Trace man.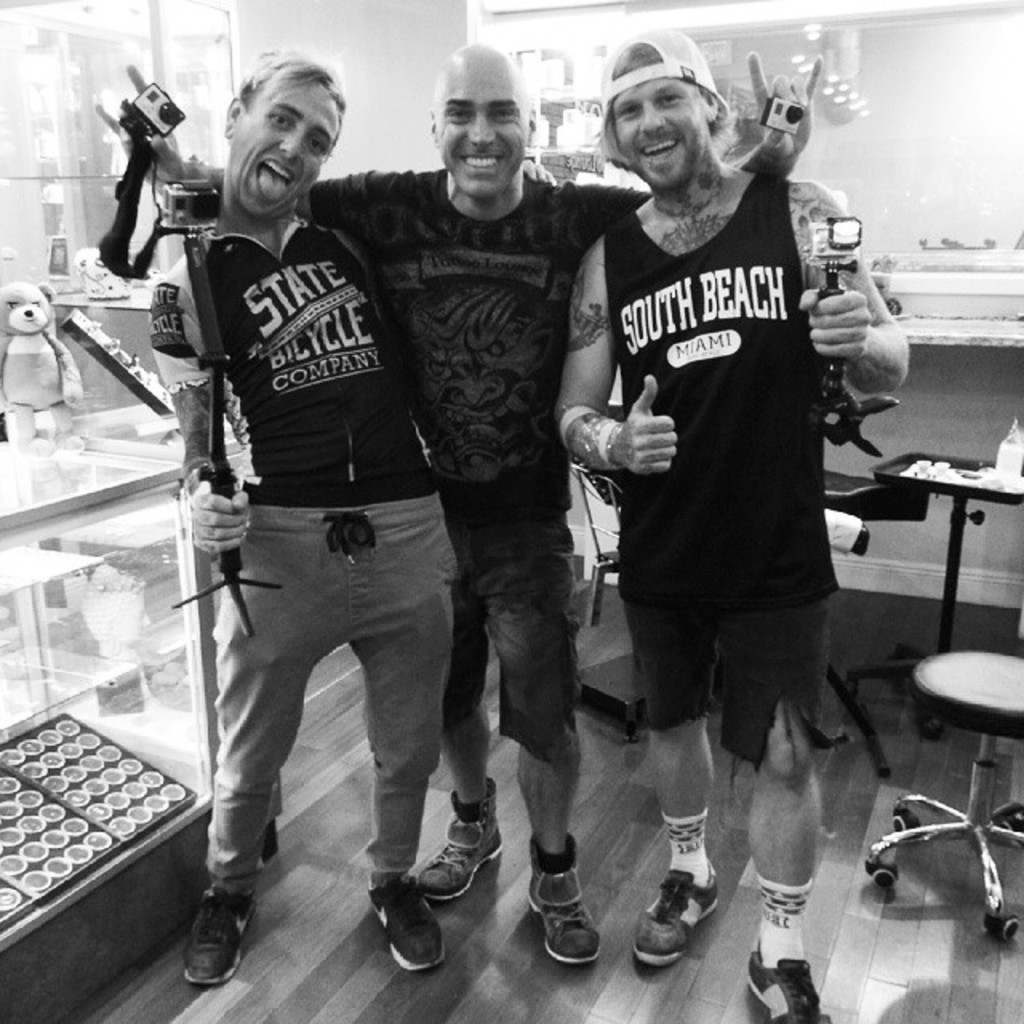
Traced to 539/26/909/1022.
